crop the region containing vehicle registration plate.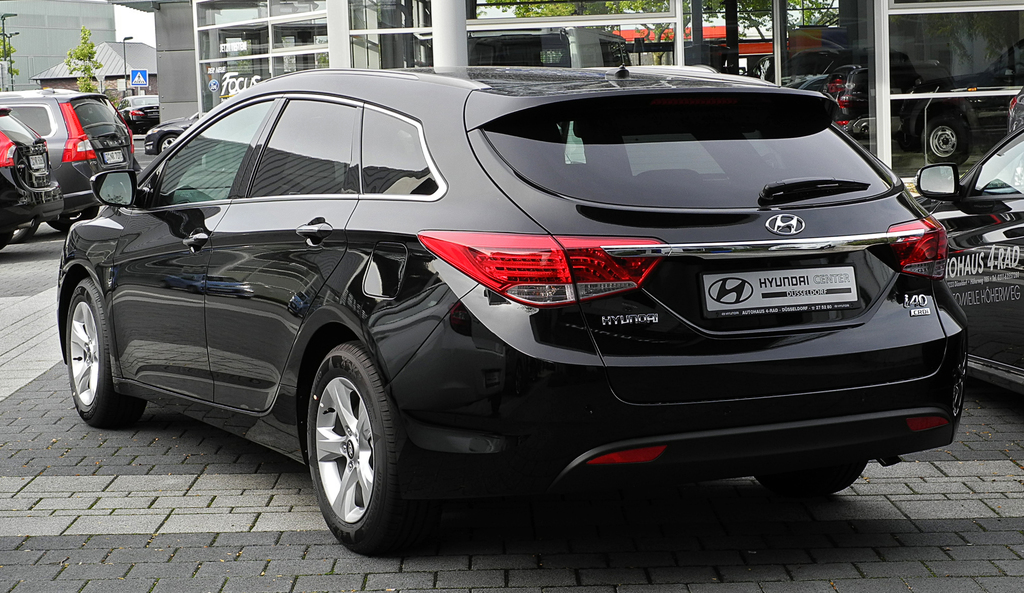
Crop region: region(29, 152, 50, 169).
